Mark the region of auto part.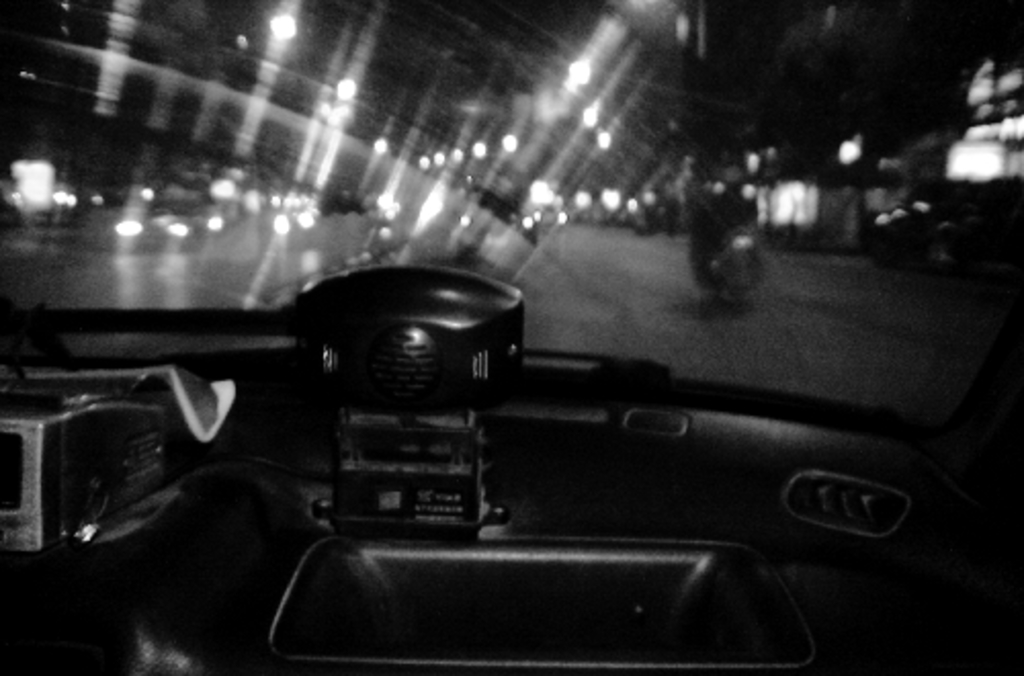
Region: <bbox>303, 260, 500, 420</bbox>.
